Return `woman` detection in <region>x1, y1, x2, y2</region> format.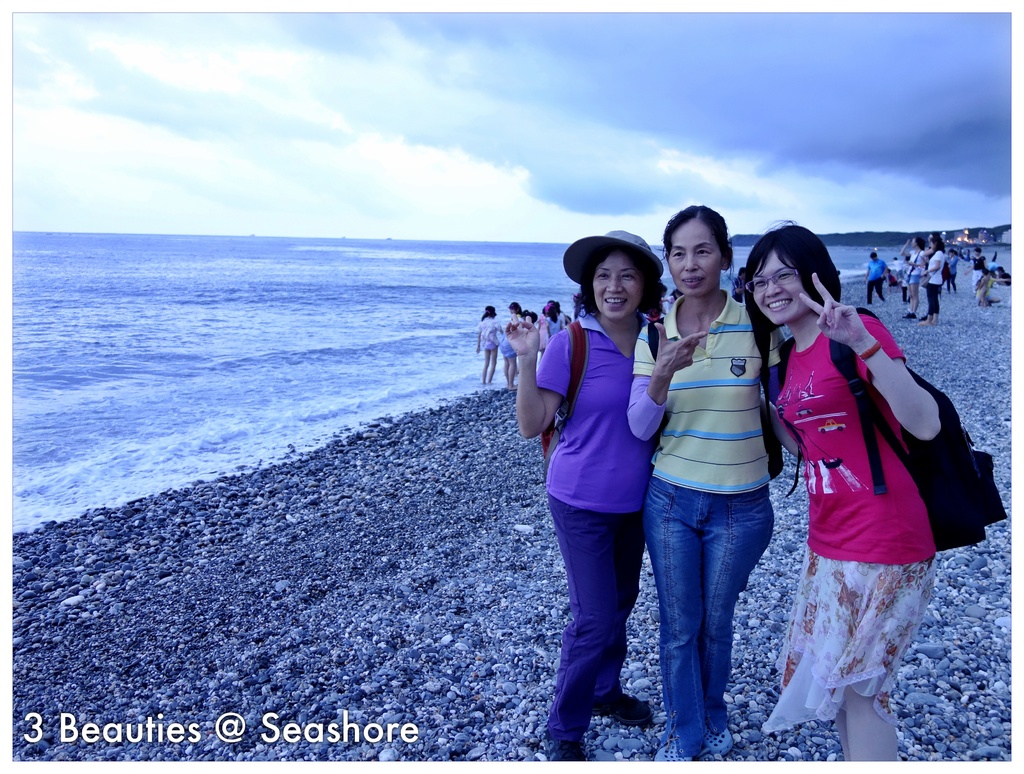
<region>920, 236, 943, 328</region>.
